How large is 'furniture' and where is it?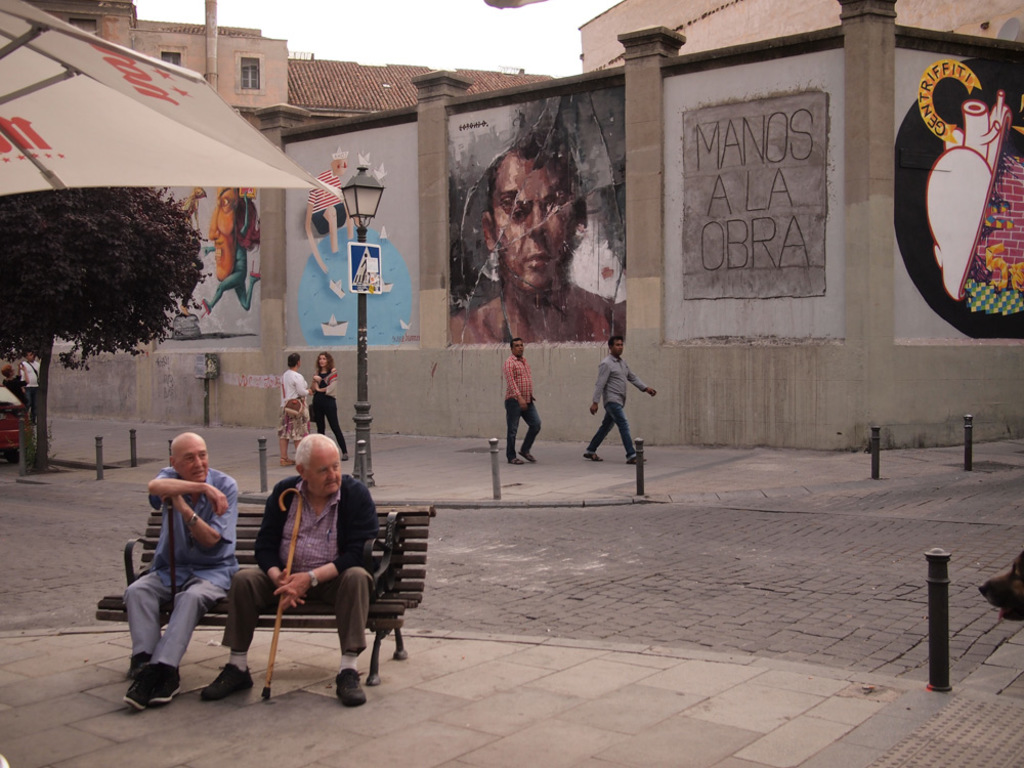
Bounding box: {"x1": 96, "y1": 506, "x2": 438, "y2": 689}.
